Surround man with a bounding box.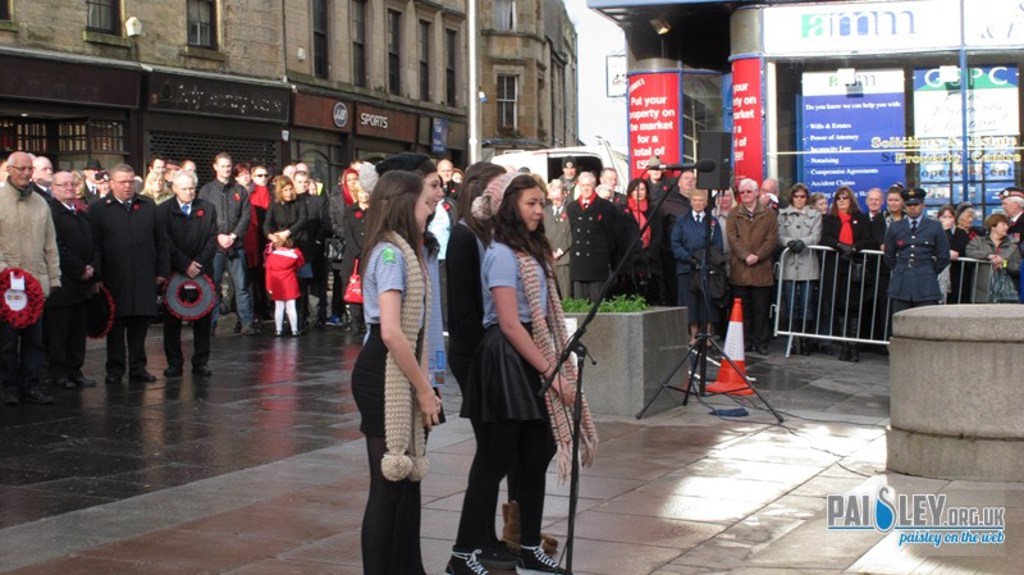
Rect(644, 156, 675, 207).
